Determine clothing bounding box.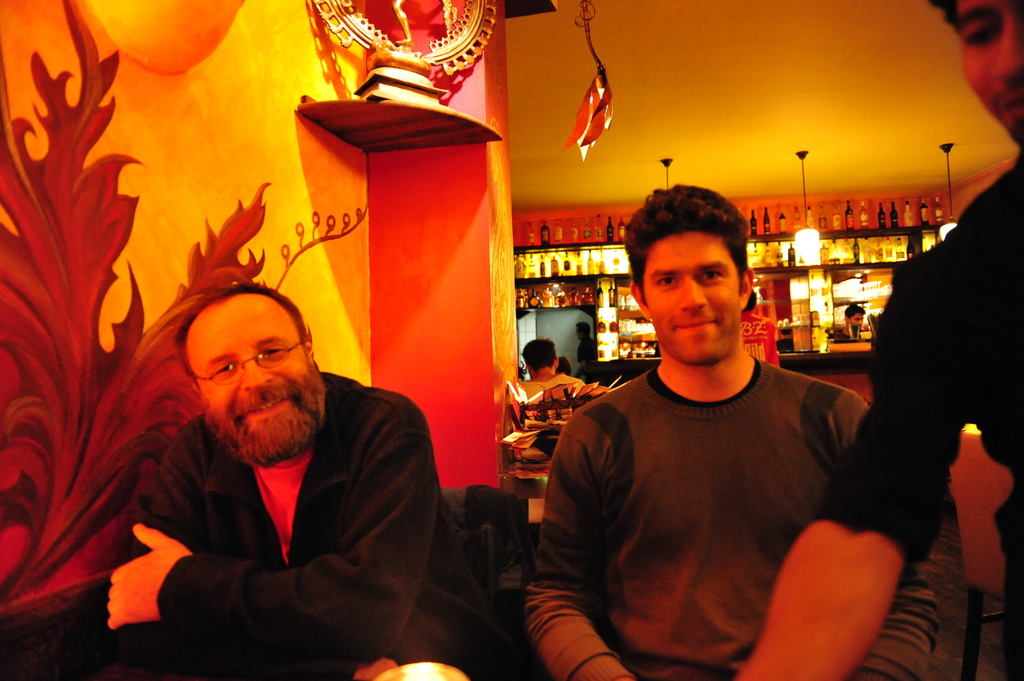
Determined: 516/363/888/670.
